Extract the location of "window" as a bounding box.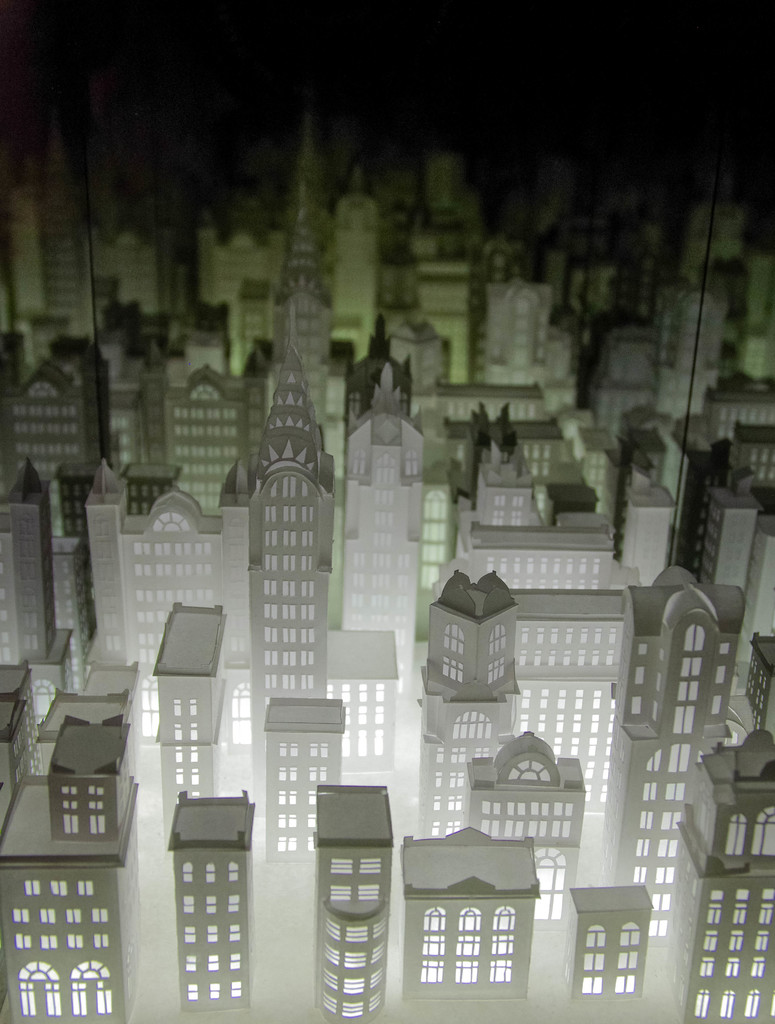
709, 889, 723, 901.
